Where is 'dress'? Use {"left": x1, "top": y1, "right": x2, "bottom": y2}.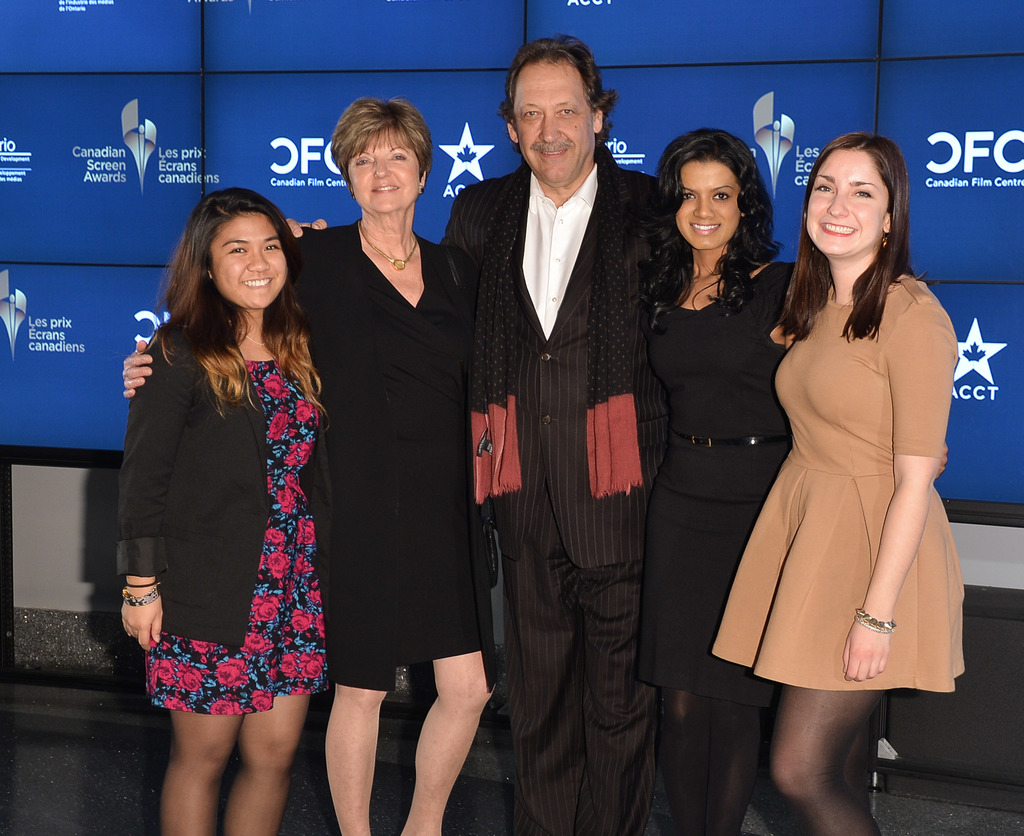
{"left": 739, "top": 257, "right": 951, "bottom": 687}.
